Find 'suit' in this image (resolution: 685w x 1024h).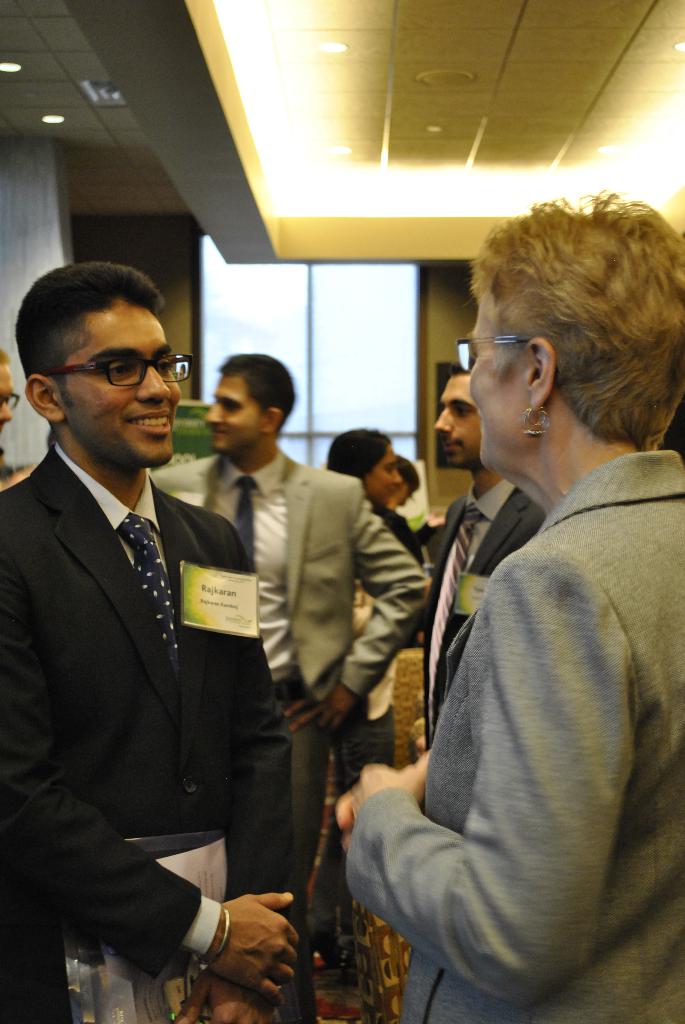
bbox(7, 300, 277, 1020).
